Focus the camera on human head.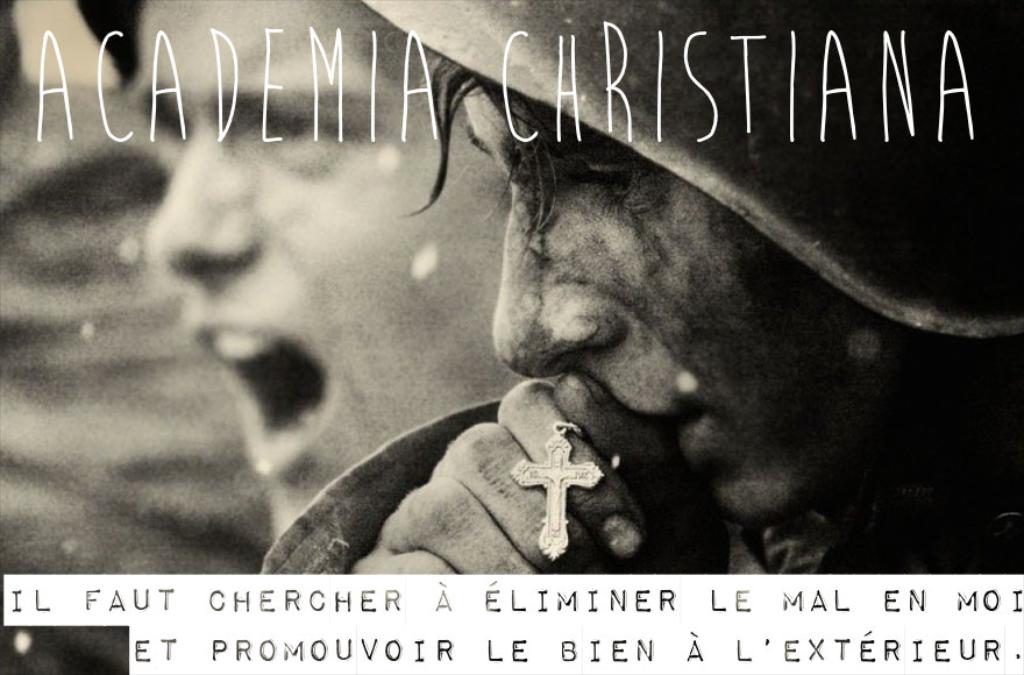
Focus region: crop(426, 90, 961, 496).
